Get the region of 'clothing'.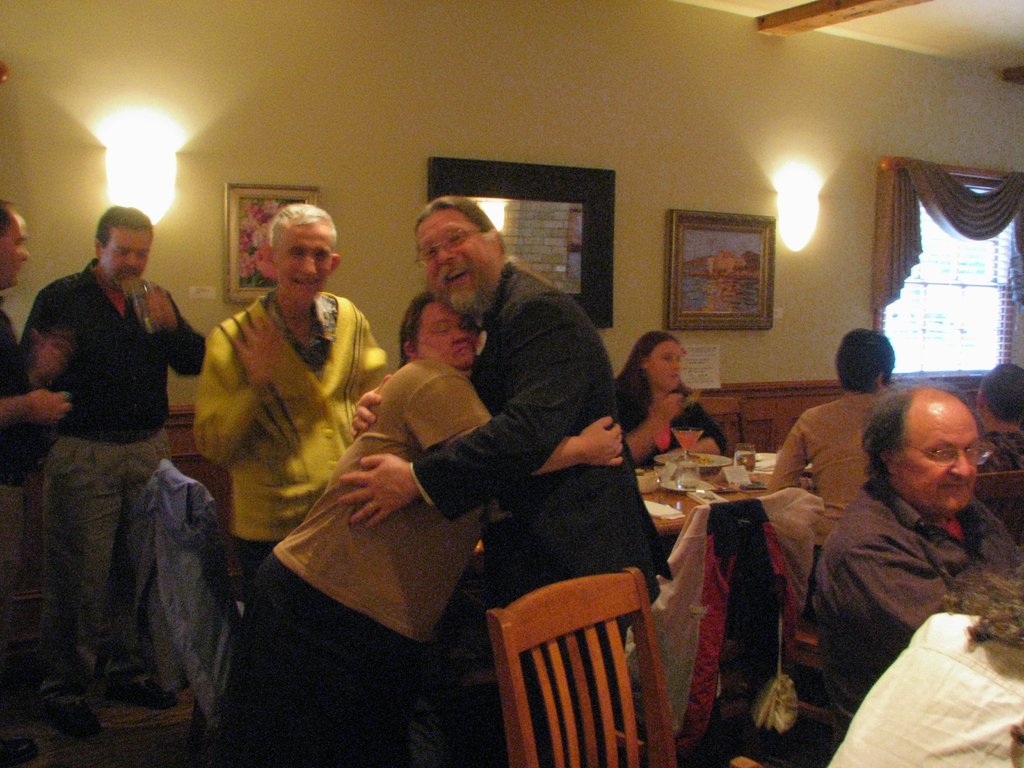
bbox(600, 385, 725, 473).
